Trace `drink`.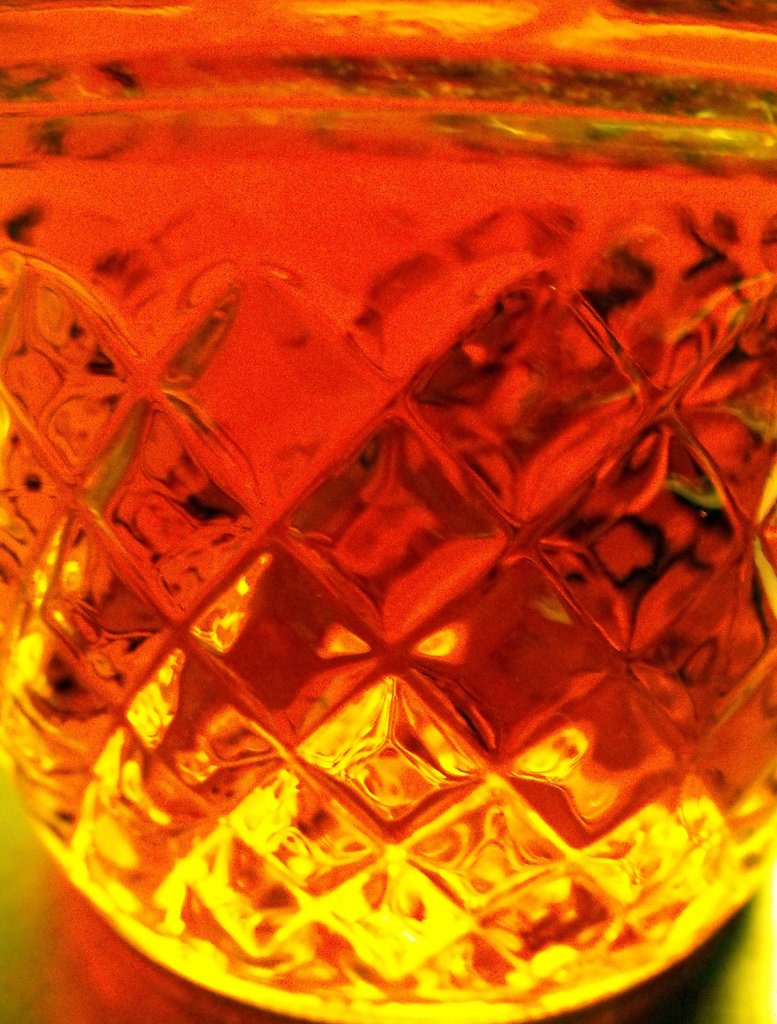
Traced to detection(0, 0, 776, 1023).
